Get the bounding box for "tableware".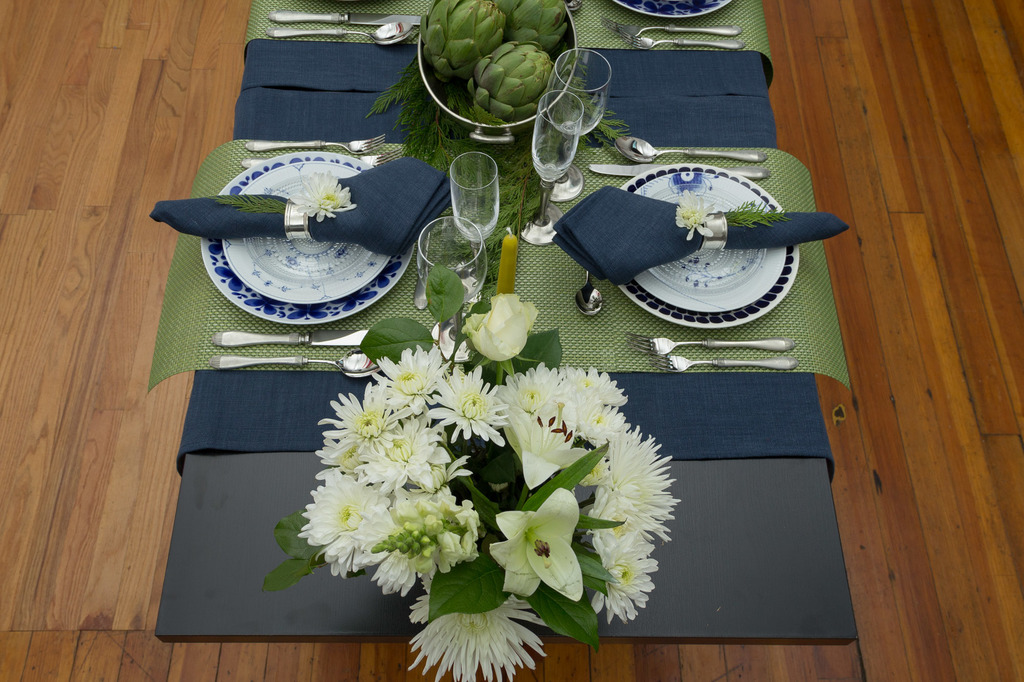
x1=619 y1=35 x2=735 y2=49.
